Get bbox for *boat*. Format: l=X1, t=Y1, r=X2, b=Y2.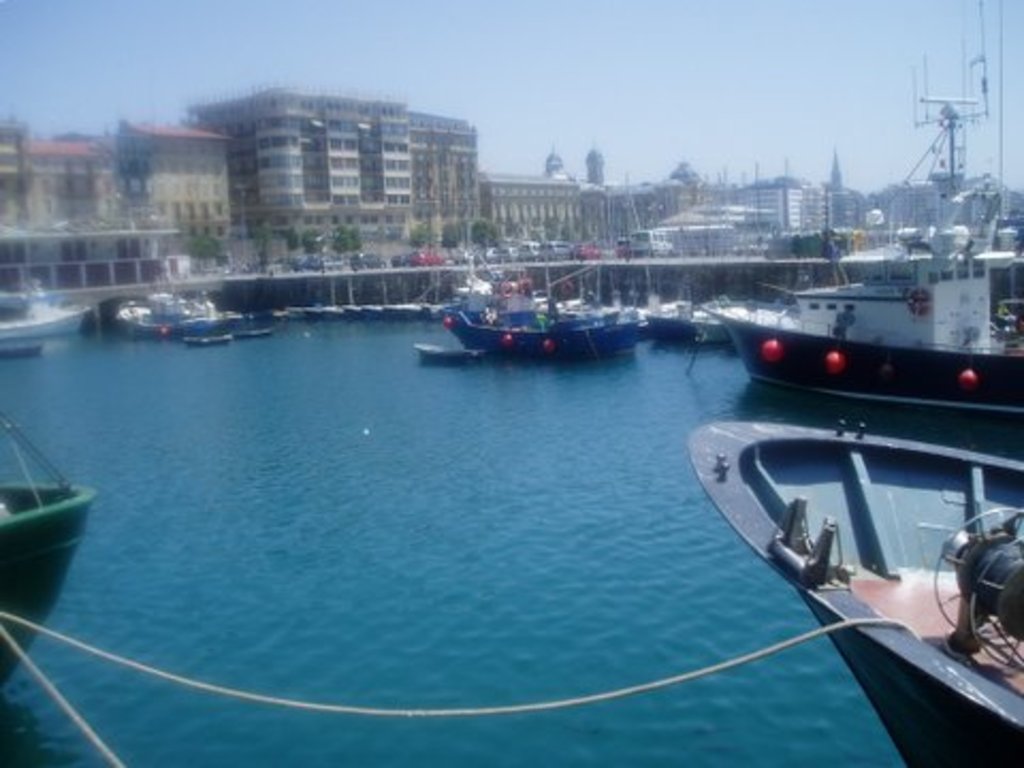
l=230, t=322, r=275, b=333.
